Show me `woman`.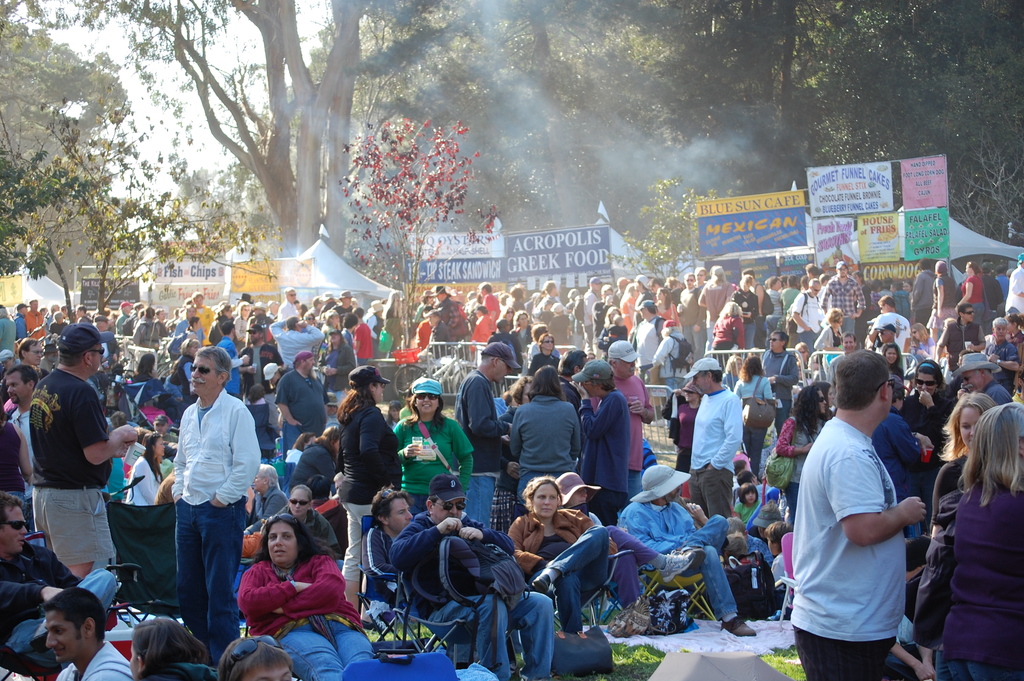
`woman` is here: [241, 463, 286, 534].
